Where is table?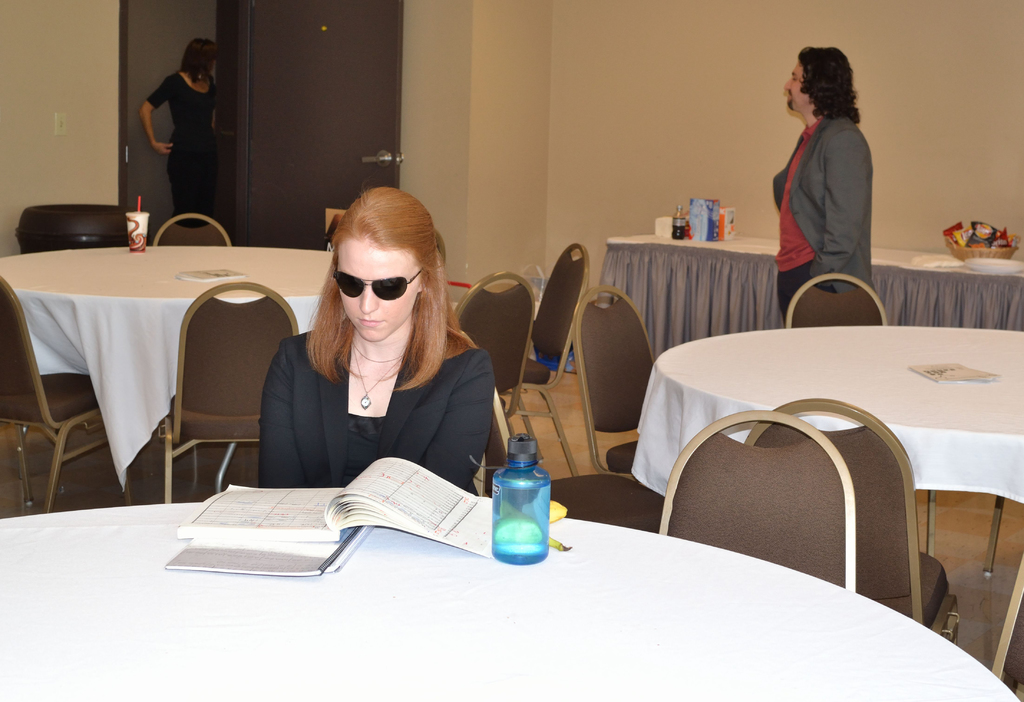
region(592, 233, 1020, 362).
